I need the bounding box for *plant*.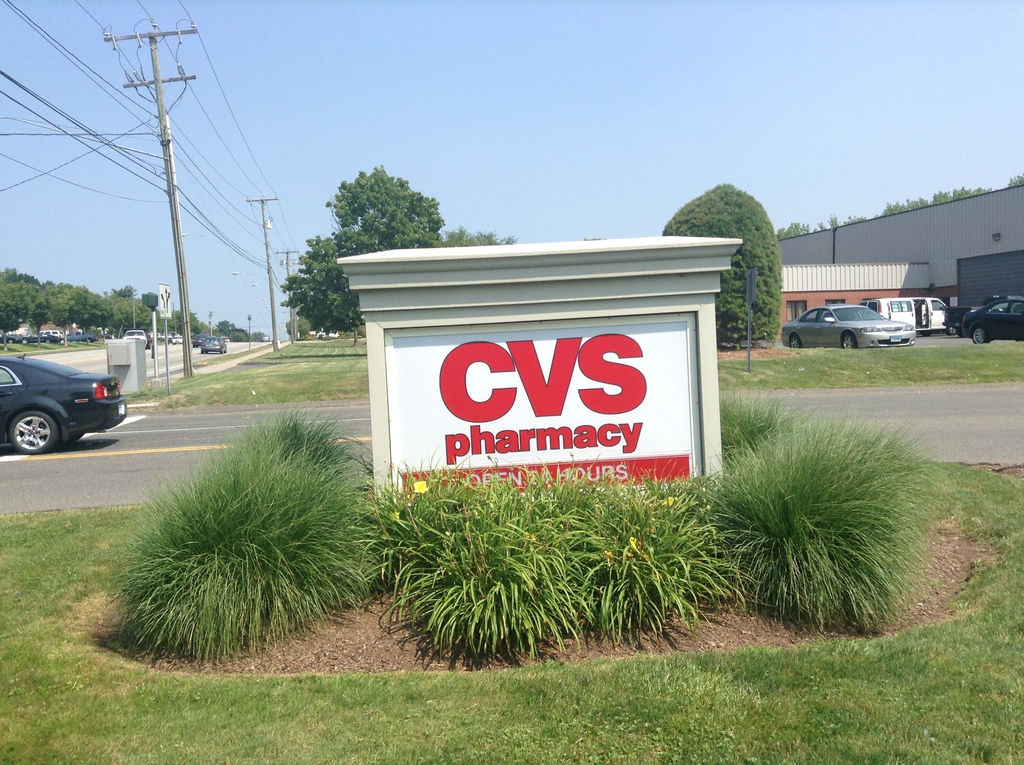
Here it is: {"left": 202, "top": 387, "right": 385, "bottom": 502}.
